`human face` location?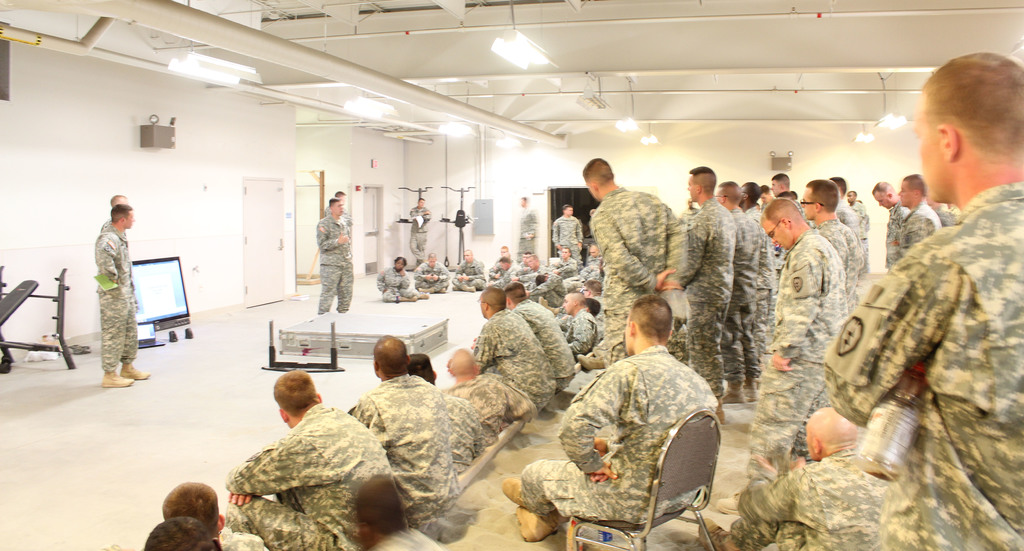
BBox(900, 182, 914, 205)
